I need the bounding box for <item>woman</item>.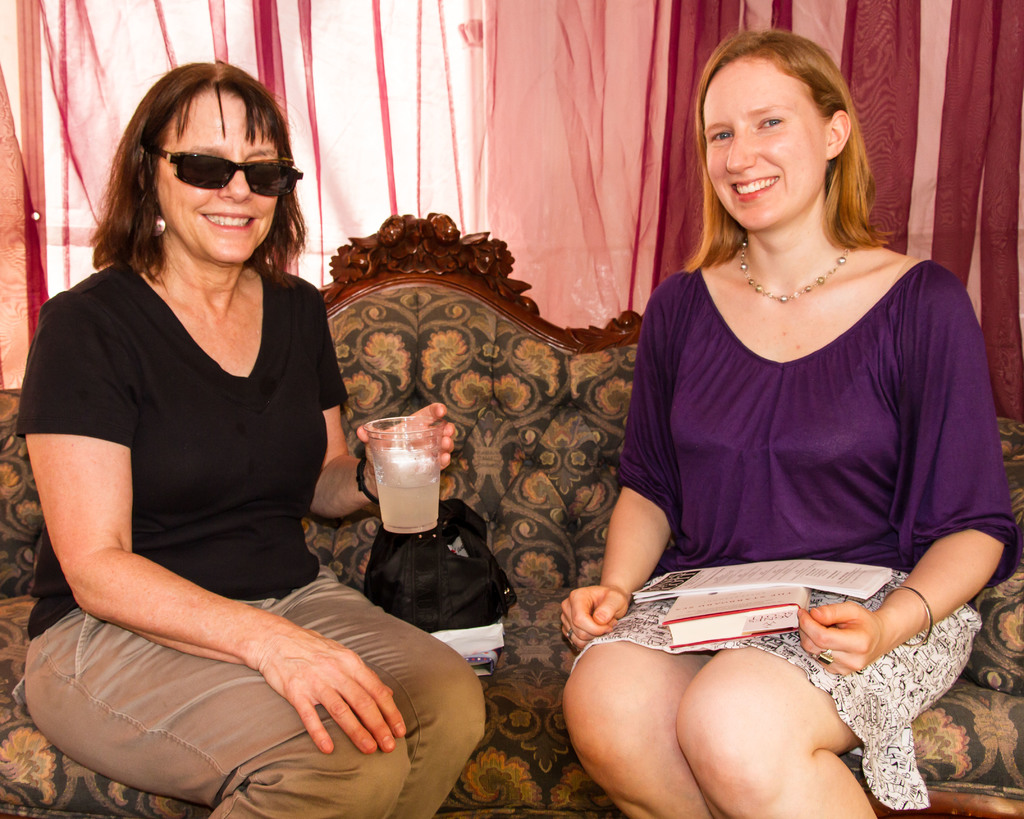
Here it is: 22 53 363 813.
